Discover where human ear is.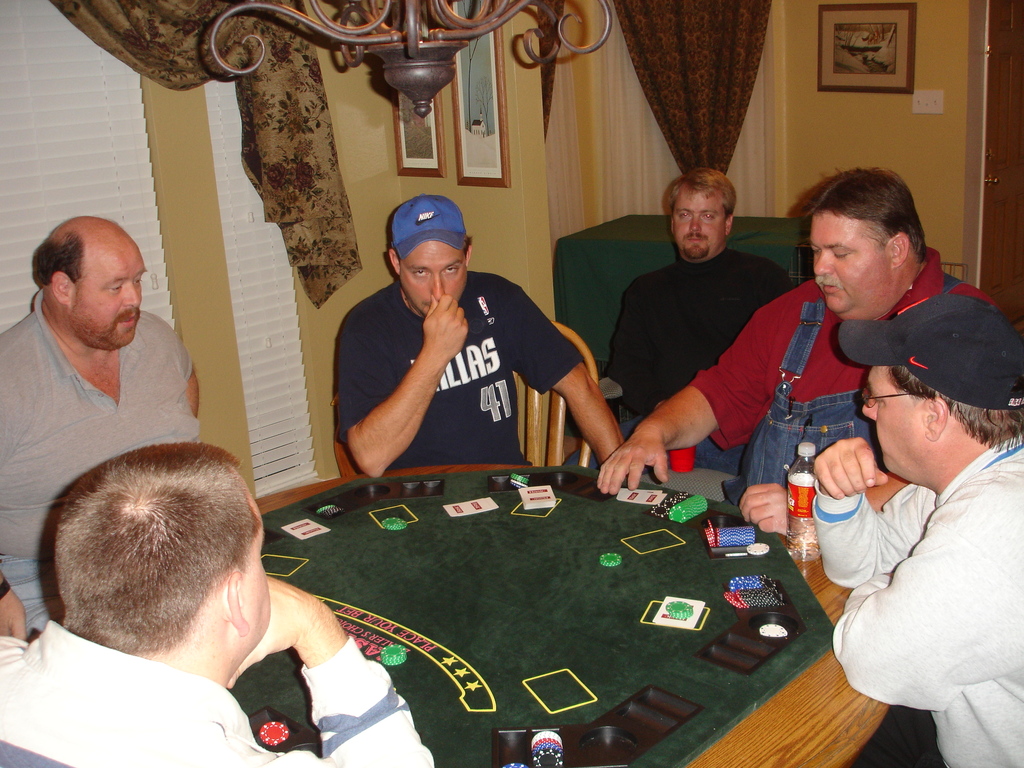
Discovered at 223,573,250,636.
